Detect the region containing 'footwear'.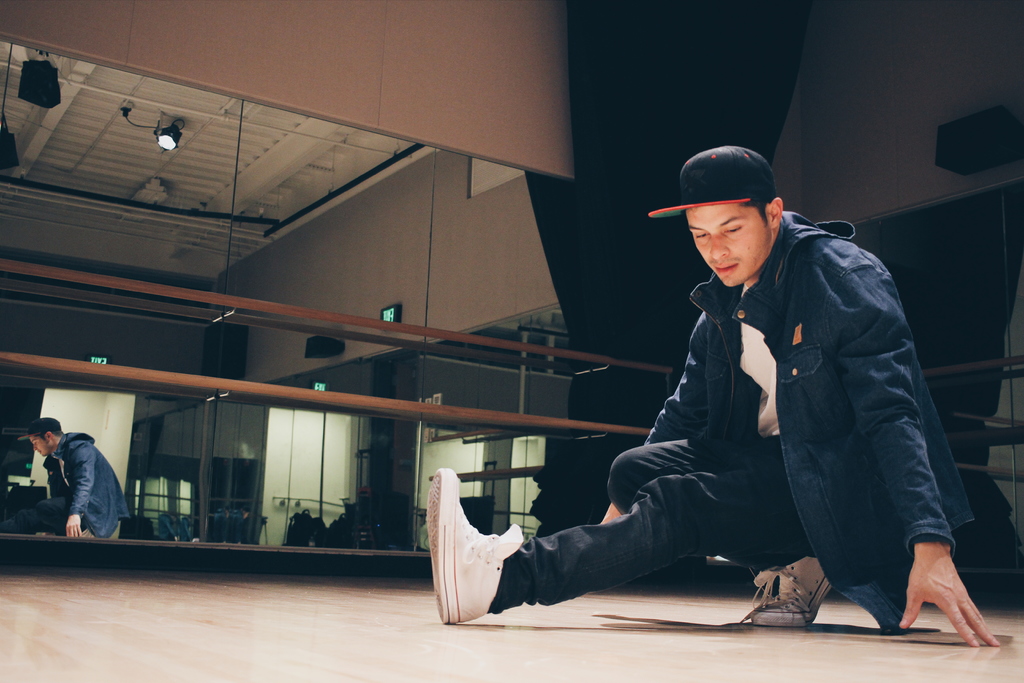
pyautogui.locateOnScreen(739, 557, 838, 628).
